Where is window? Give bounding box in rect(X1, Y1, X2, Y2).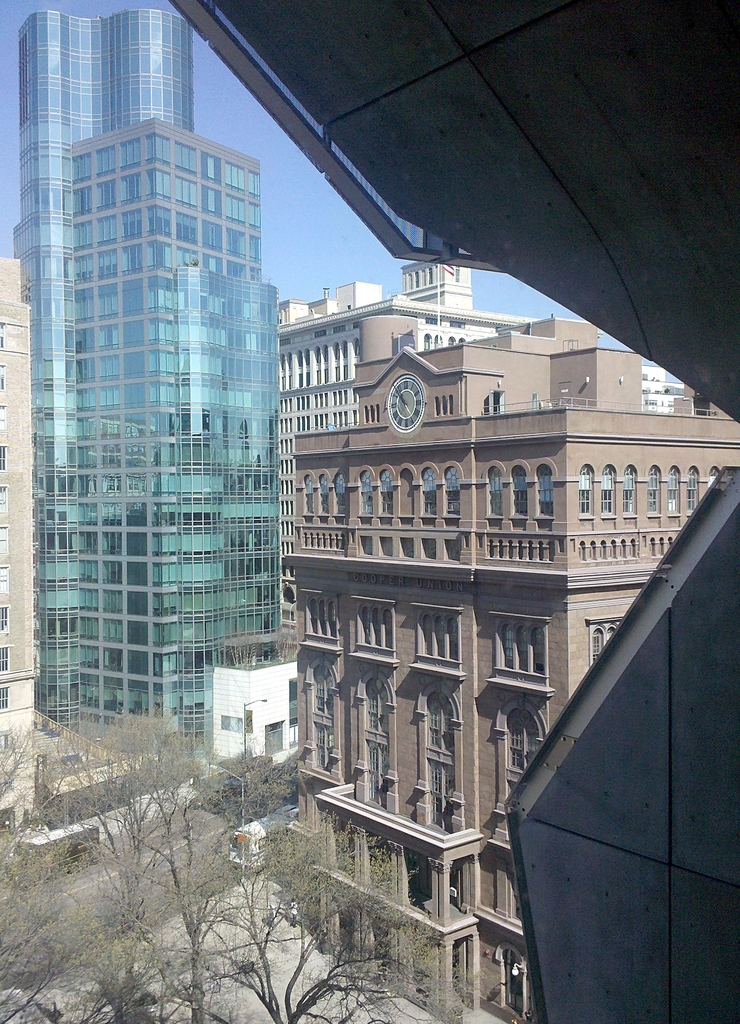
rect(479, 392, 506, 412).
